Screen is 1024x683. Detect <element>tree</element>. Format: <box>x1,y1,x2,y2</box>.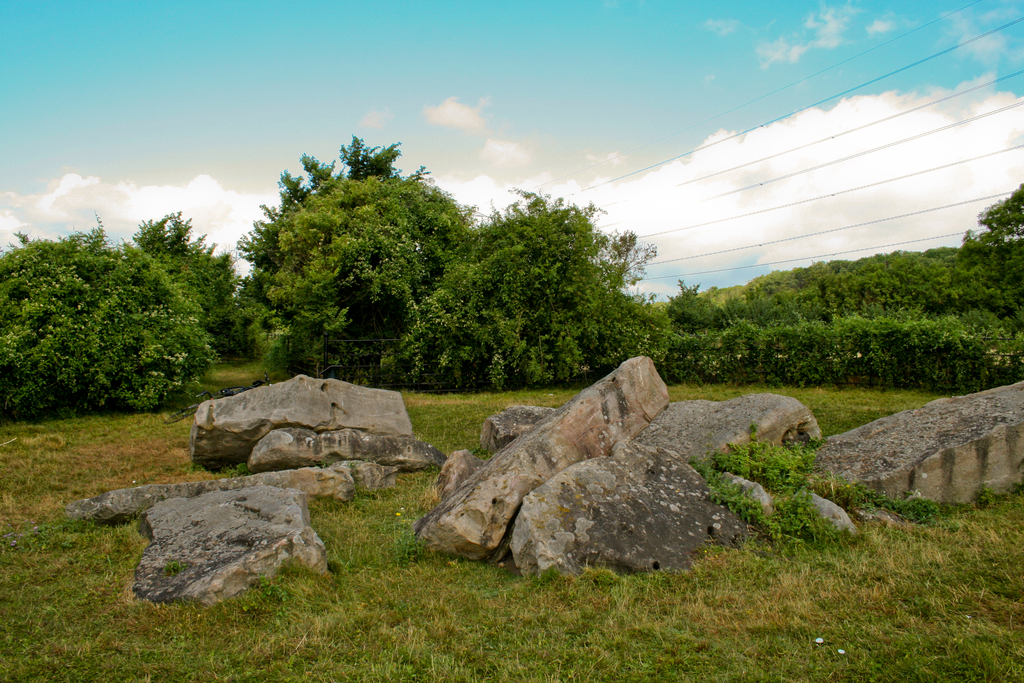
<box>649,275,734,349</box>.
